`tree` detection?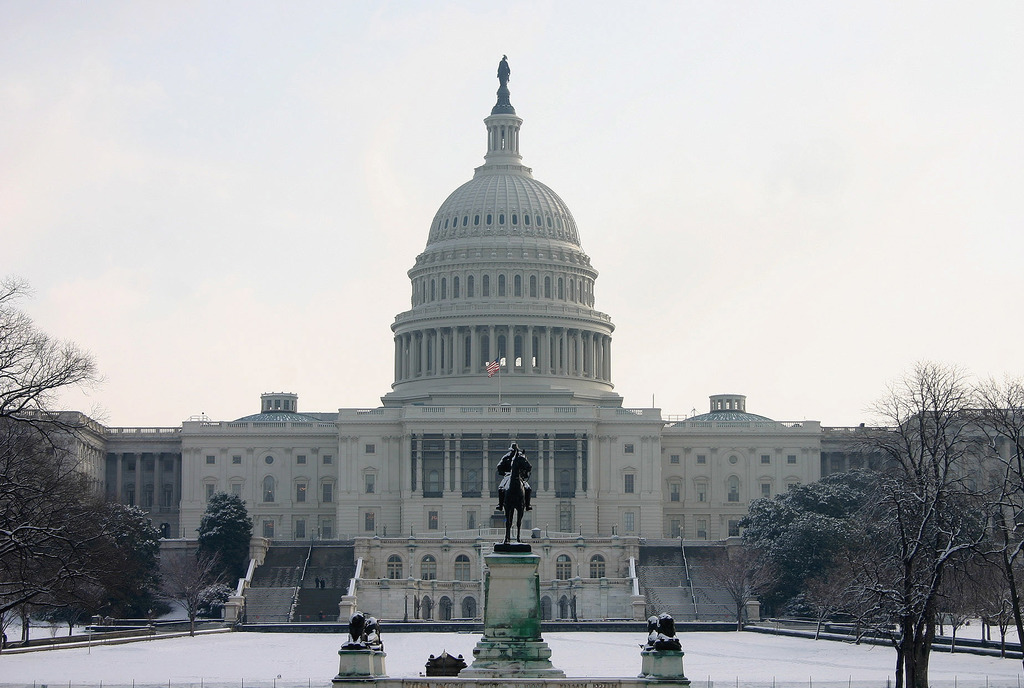
bbox=(193, 491, 255, 589)
